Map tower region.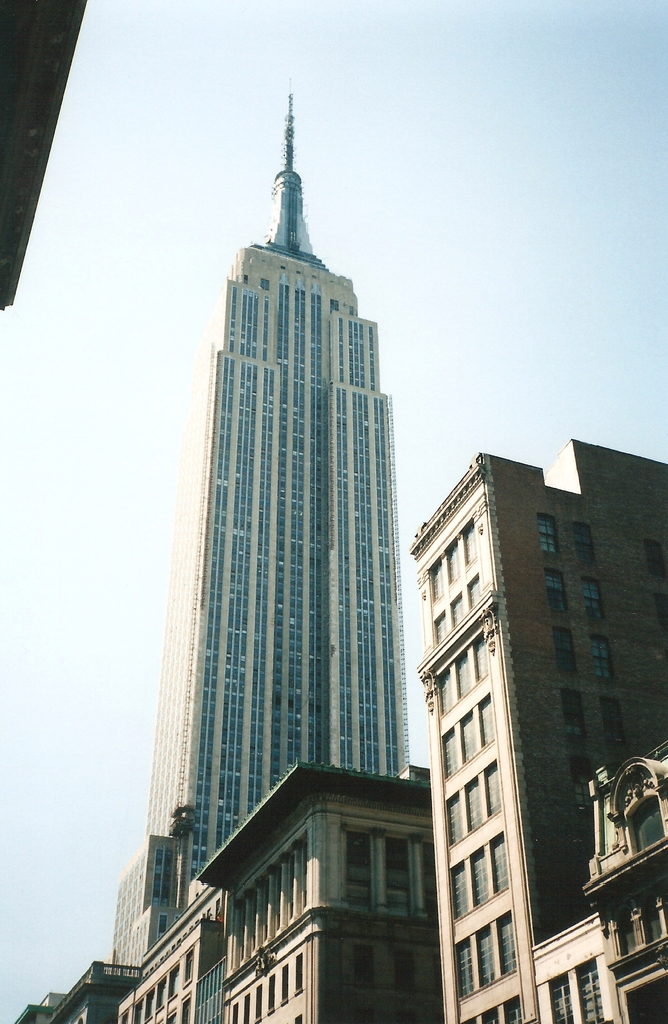
Mapped to pyautogui.locateOnScreen(8, 102, 417, 1023).
